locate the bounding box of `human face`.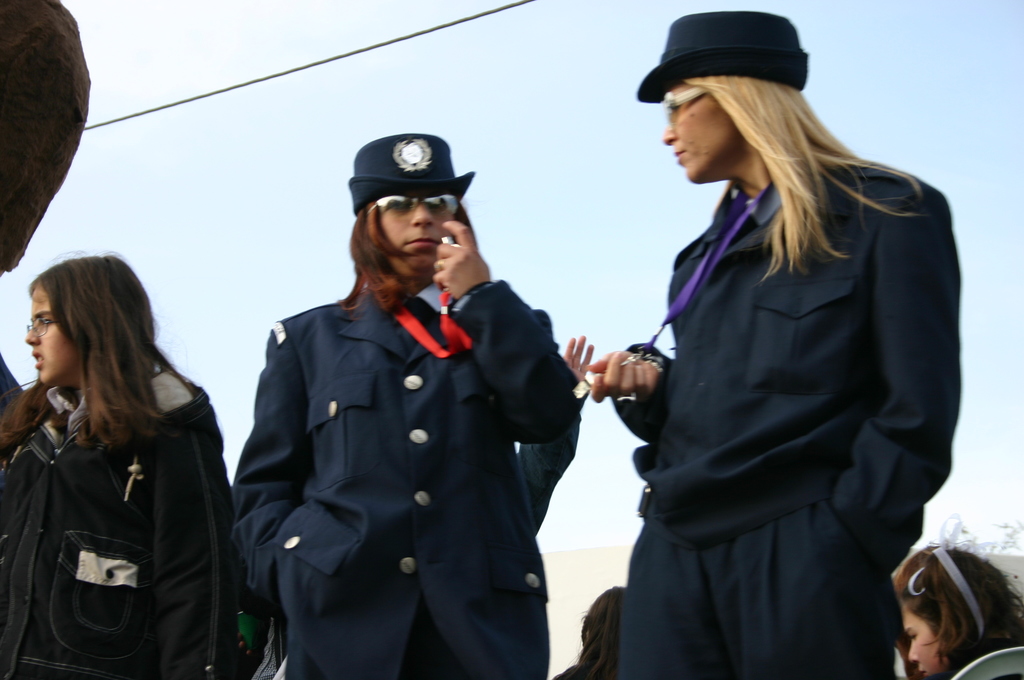
Bounding box: region(26, 286, 76, 386).
